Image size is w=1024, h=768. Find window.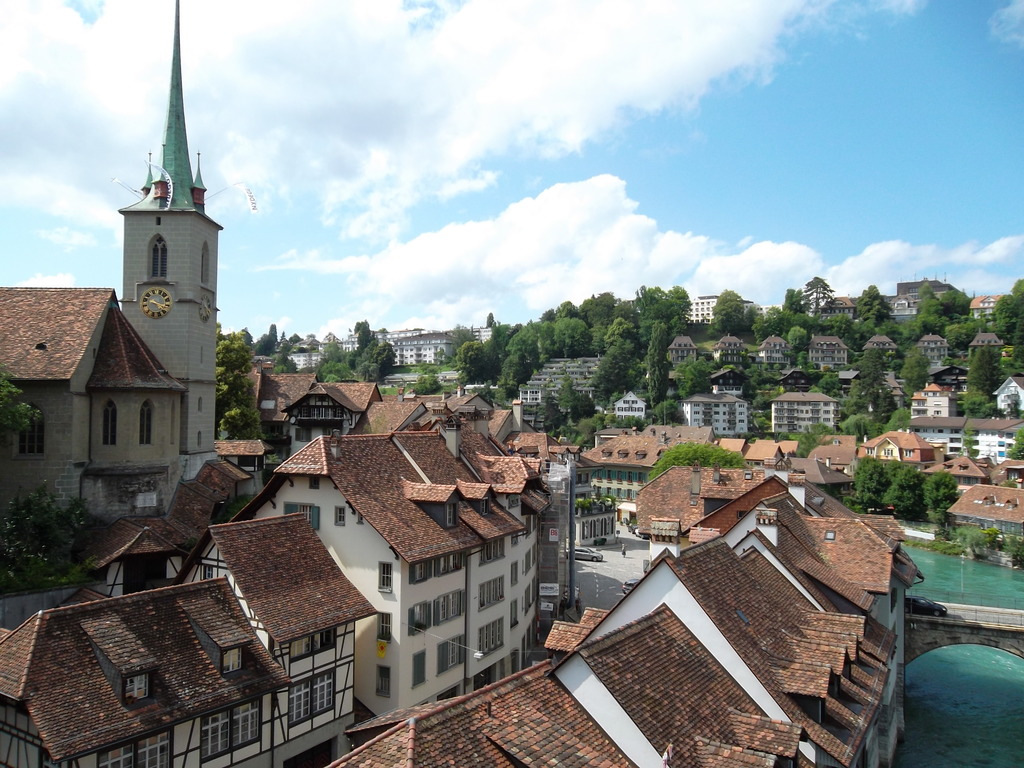
box=[100, 401, 115, 447].
